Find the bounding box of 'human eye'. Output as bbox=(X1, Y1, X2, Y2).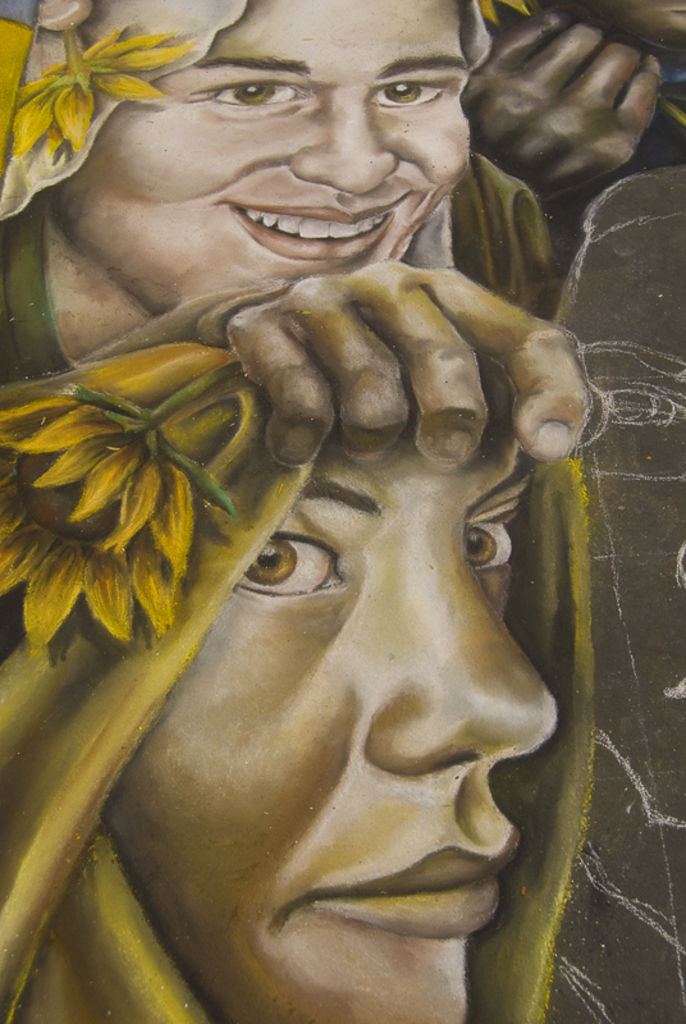
bbox=(466, 481, 534, 590).
